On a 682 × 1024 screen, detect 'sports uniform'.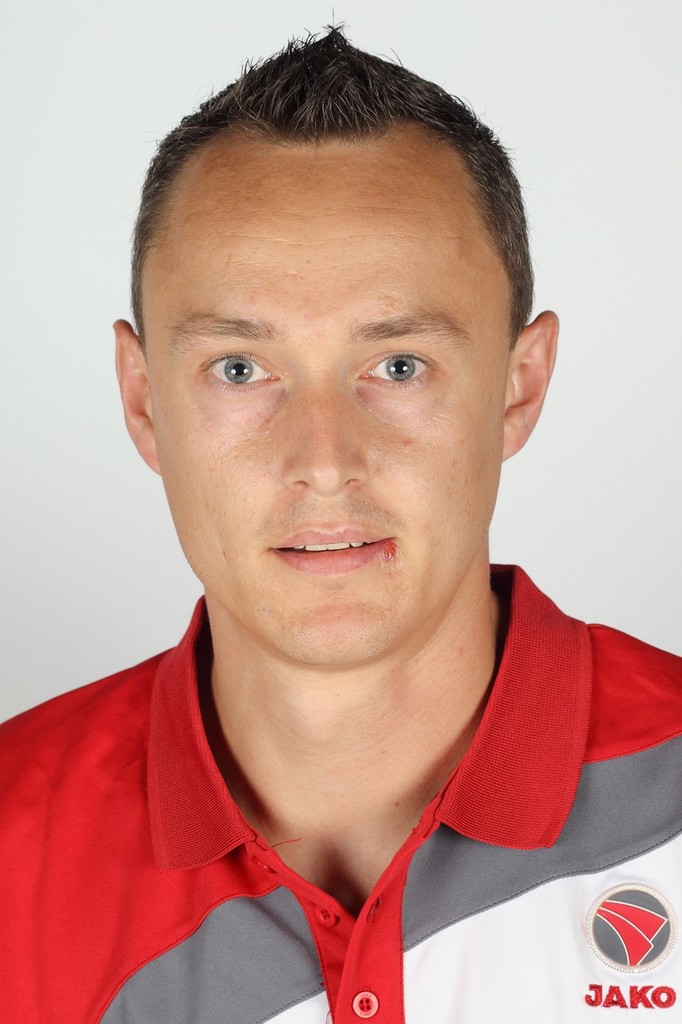
rect(0, 565, 681, 1023).
